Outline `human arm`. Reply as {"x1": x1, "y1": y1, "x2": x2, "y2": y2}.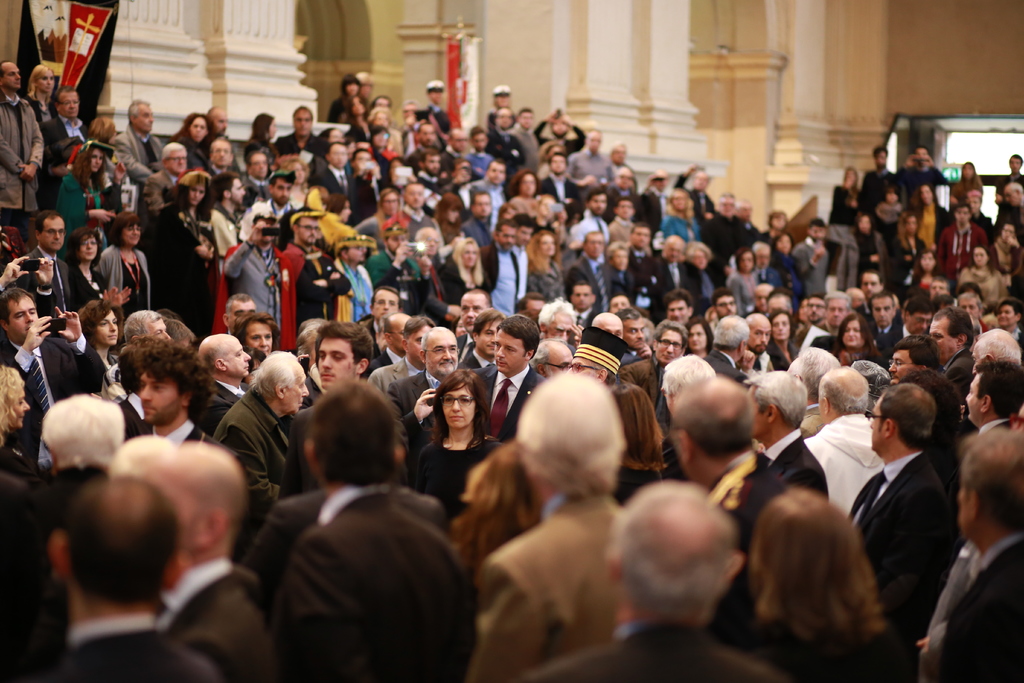
{"x1": 794, "y1": 243, "x2": 825, "y2": 281}.
